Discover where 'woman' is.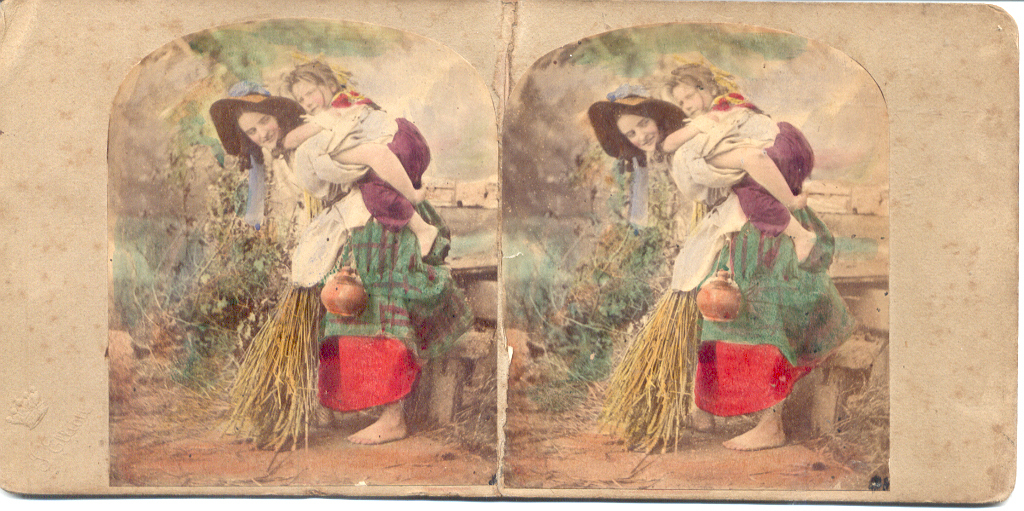
Discovered at [209, 89, 480, 448].
